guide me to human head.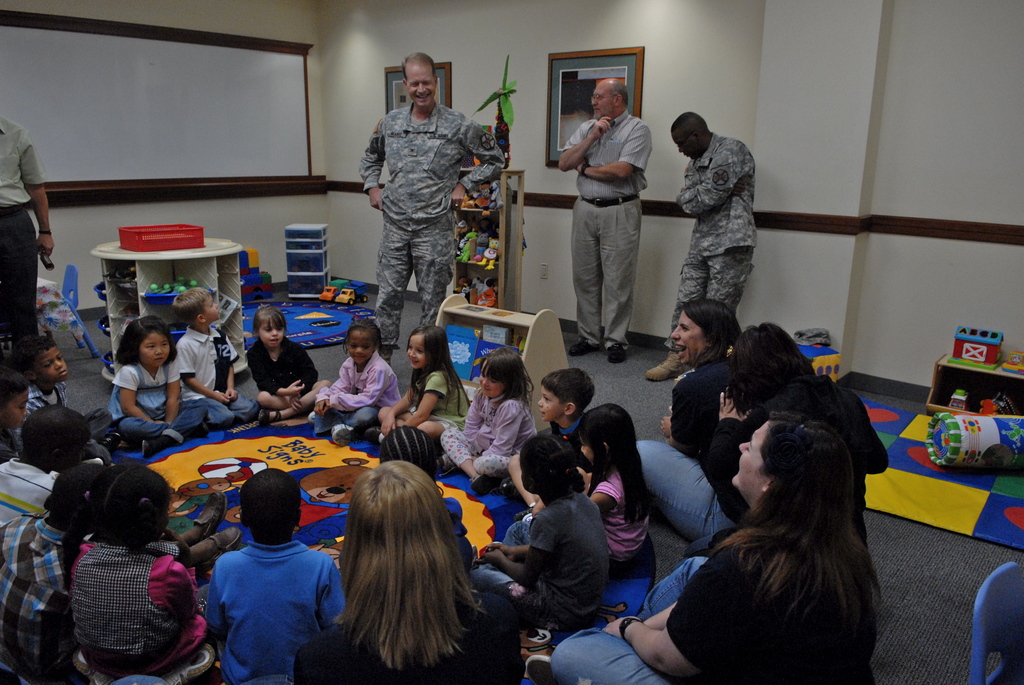
Guidance: bbox=(17, 401, 90, 473).
